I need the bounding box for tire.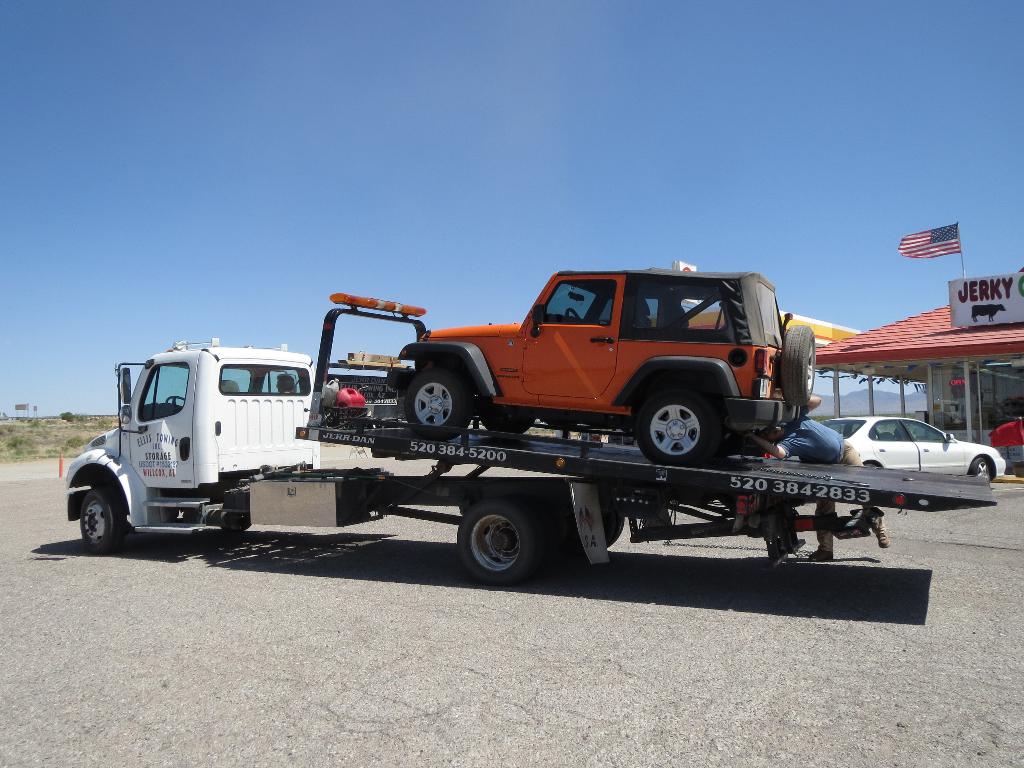
Here it is: [404, 370, 475, 440].
